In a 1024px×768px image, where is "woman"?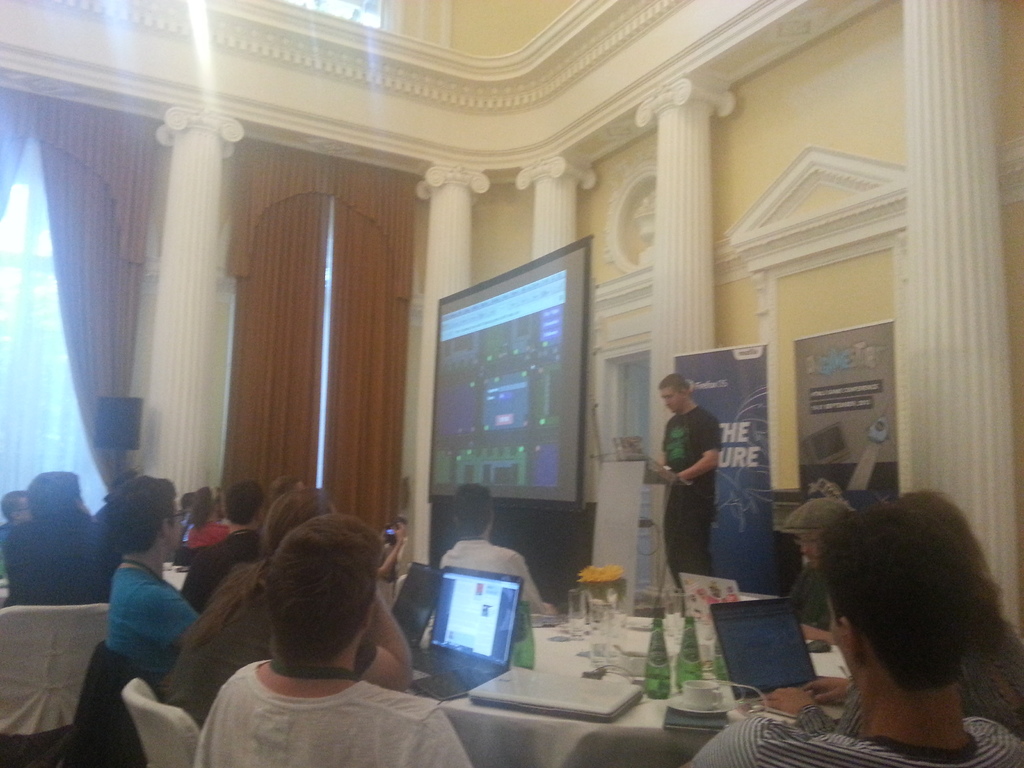
select_region(681, 484, 1023, 767).
